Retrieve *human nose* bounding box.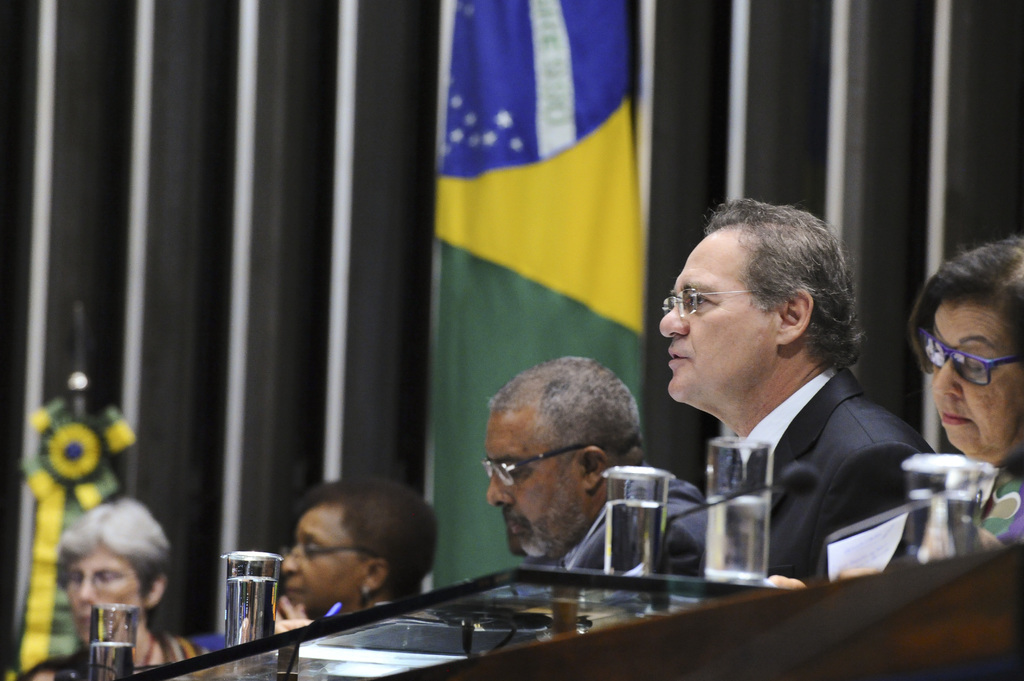
Bounding box: bbox=(483, 470, 515, 509).
